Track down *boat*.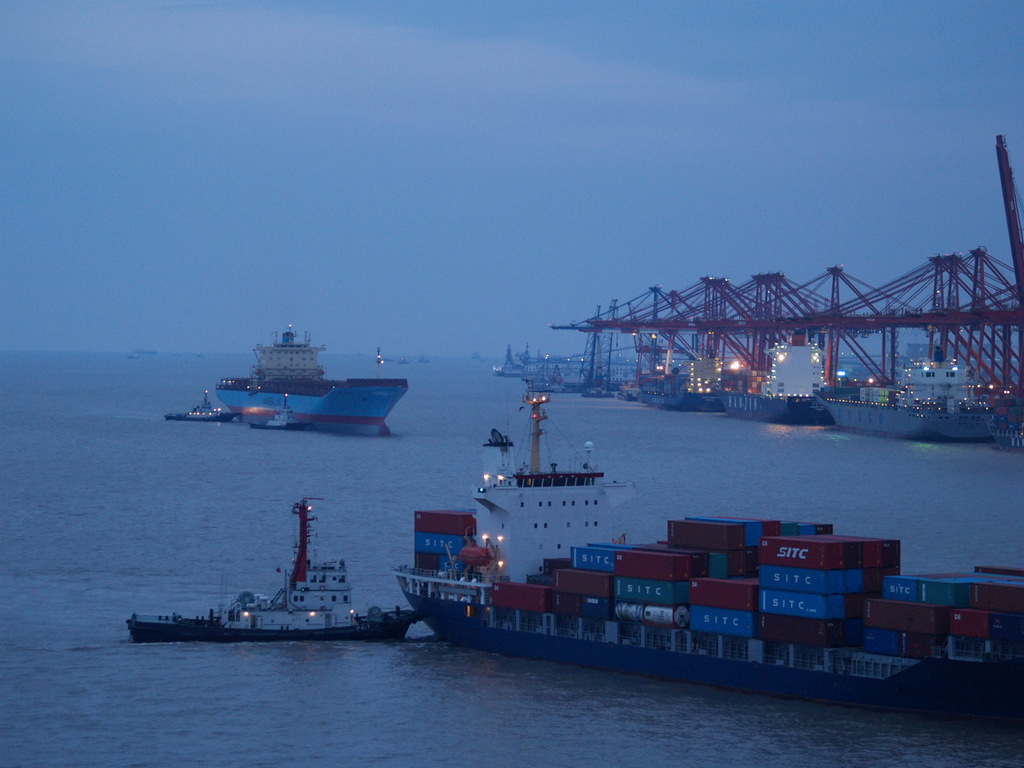
Tracked to box(121, 488, 418, 644).
